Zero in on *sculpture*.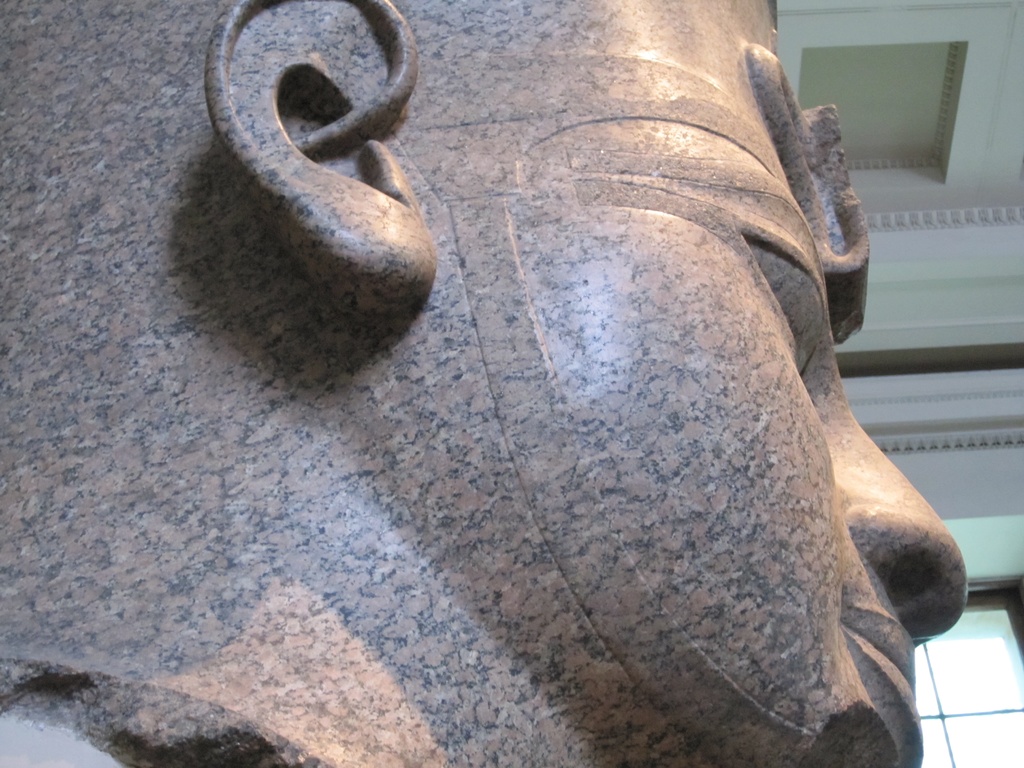
Zeroed in: x1=0, y1=0, x2=972, y2=767.
